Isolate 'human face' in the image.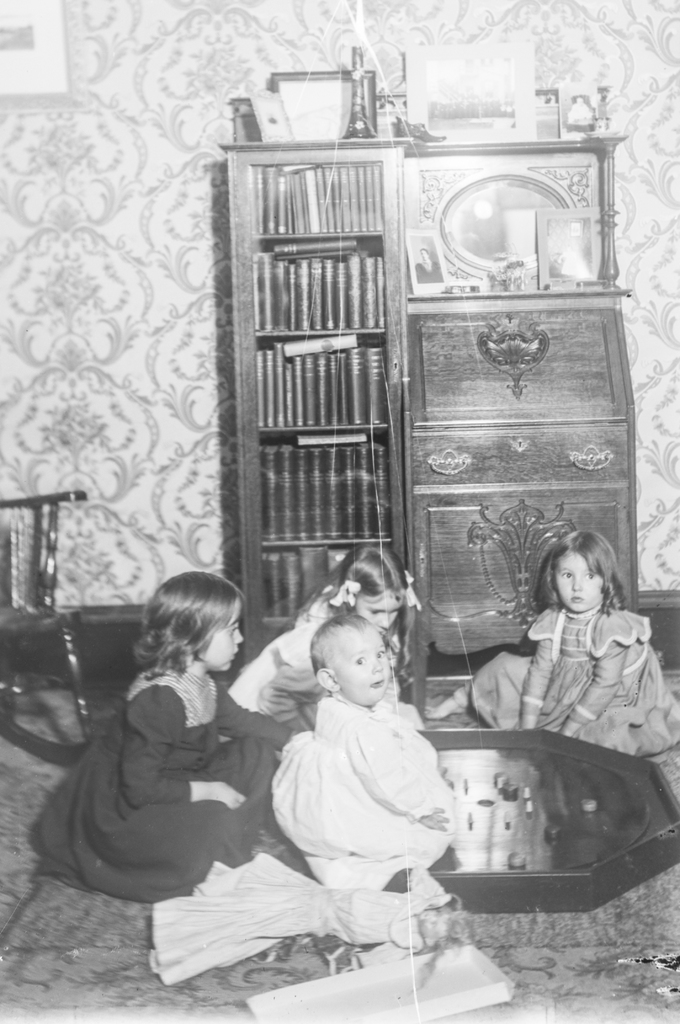
Isolated region: [553, 548, 602, 611].
